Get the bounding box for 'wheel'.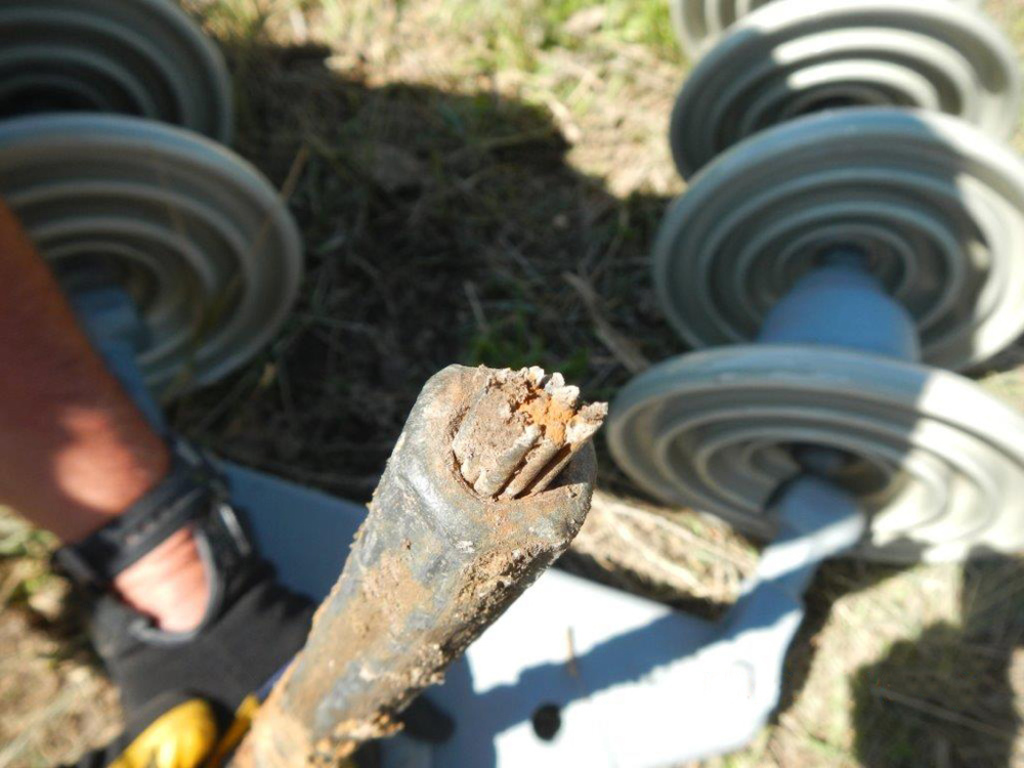
detection(601, 340, 1023, 562).
